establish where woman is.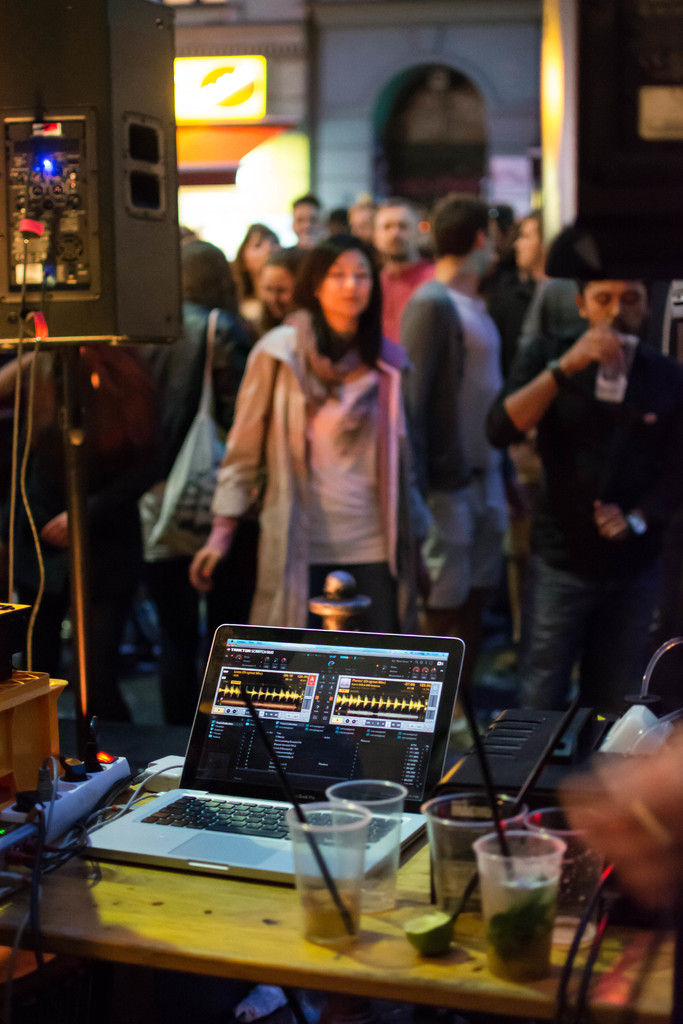
Established at (248,255,306,330).
